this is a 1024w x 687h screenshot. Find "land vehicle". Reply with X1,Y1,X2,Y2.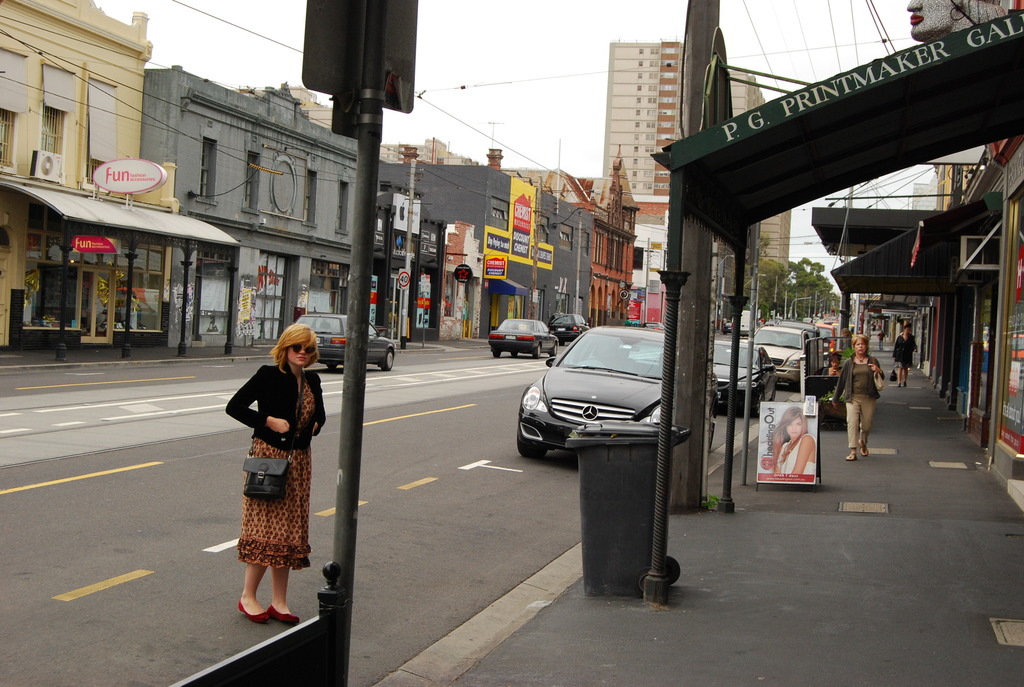
812,315,820,323.
